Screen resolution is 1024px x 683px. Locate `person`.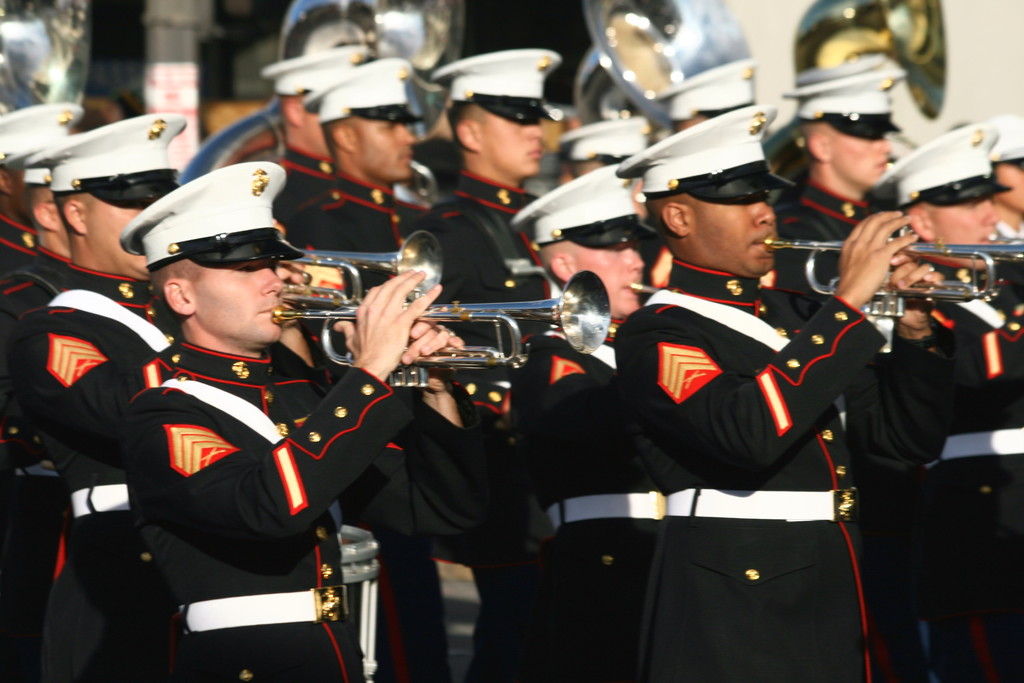
bbox(2, 109, 317, 682).
